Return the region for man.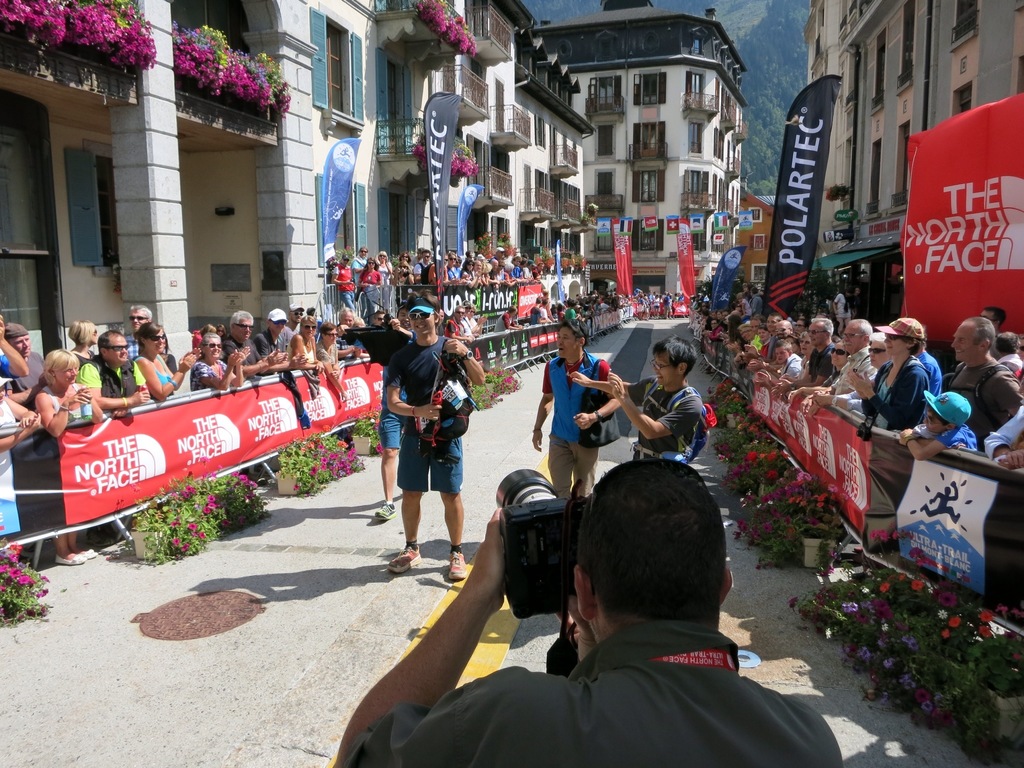
337, 303, 355, 333.
